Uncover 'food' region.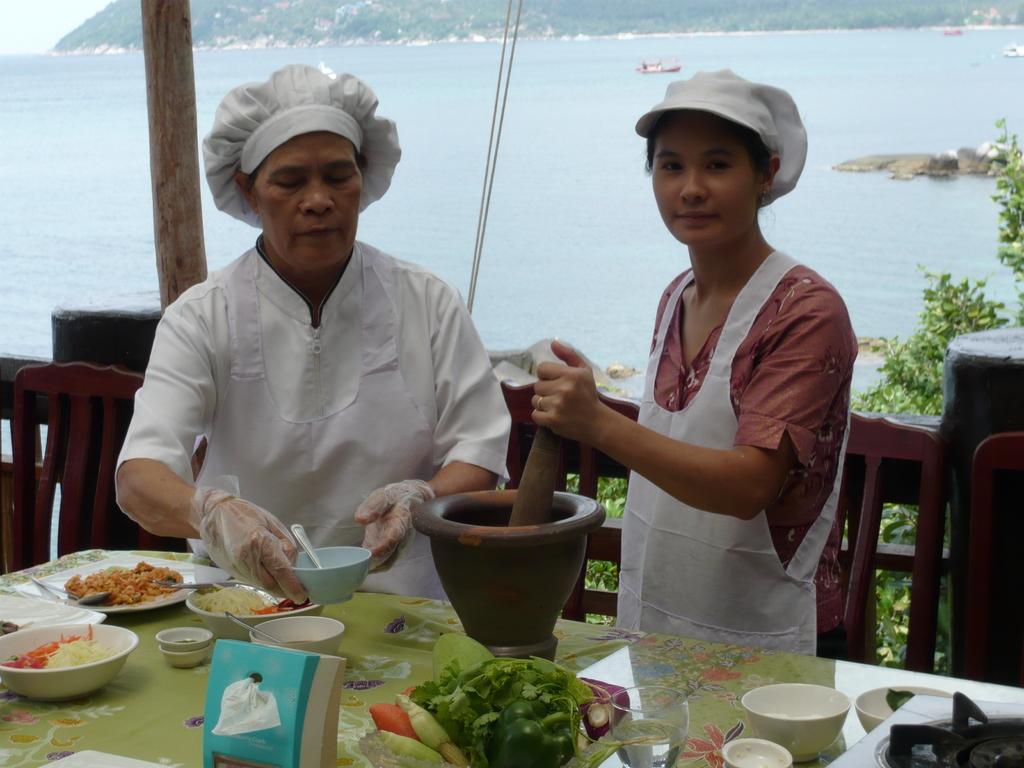
Uncovered: pyautogui.locateOnScreen(187, 579, 295, 620).
